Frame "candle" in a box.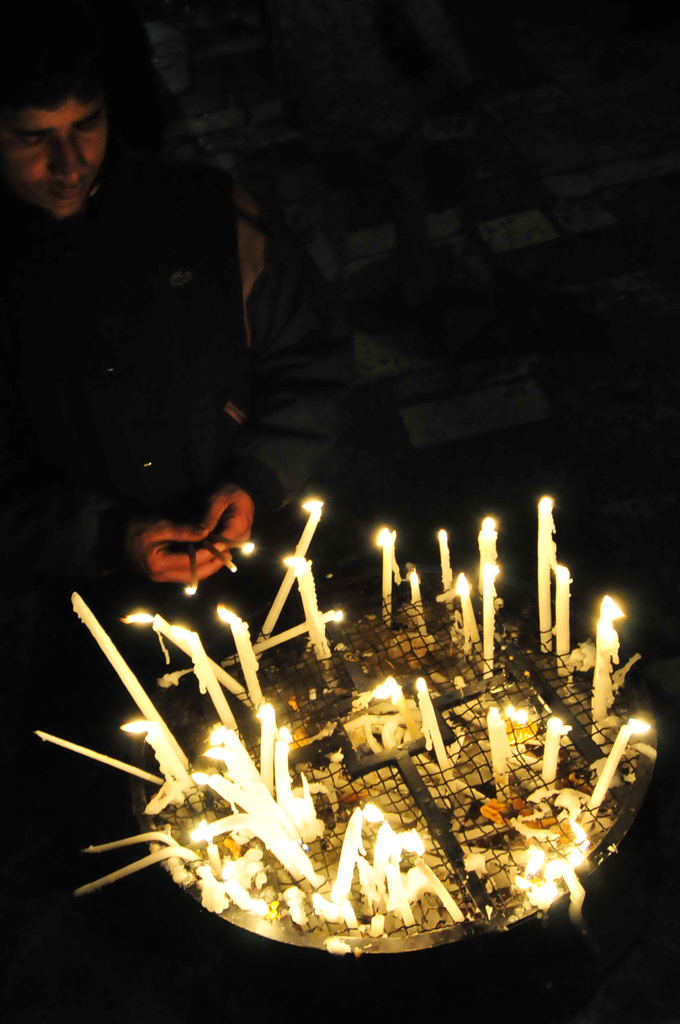
select_region(408, 566, 427, 633).
